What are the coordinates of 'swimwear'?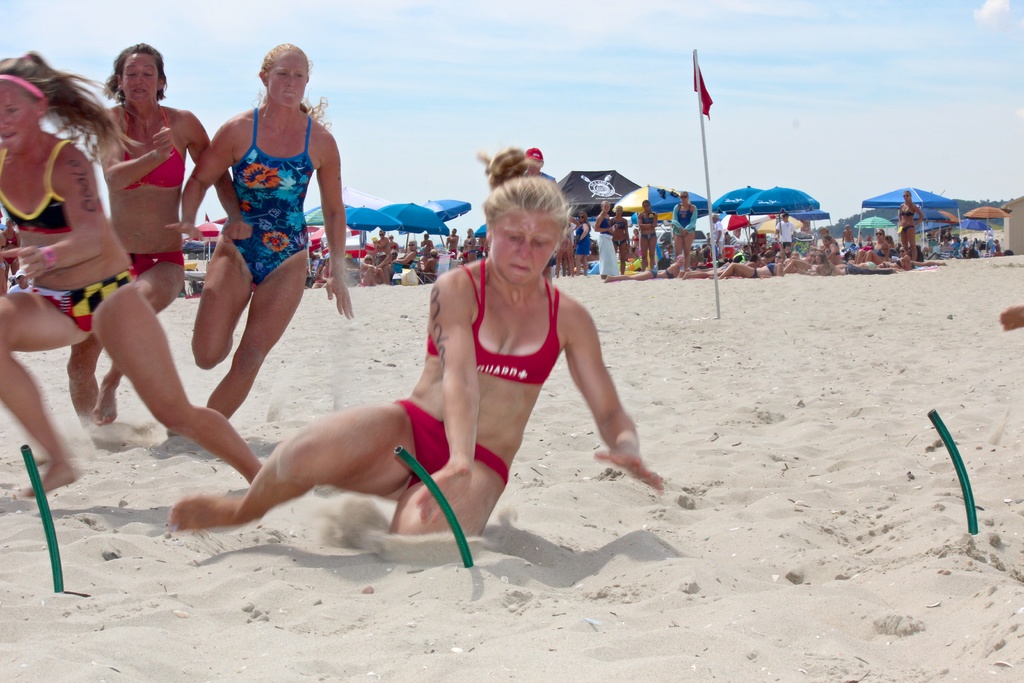
bbox=(392, 398, 510, 492).
